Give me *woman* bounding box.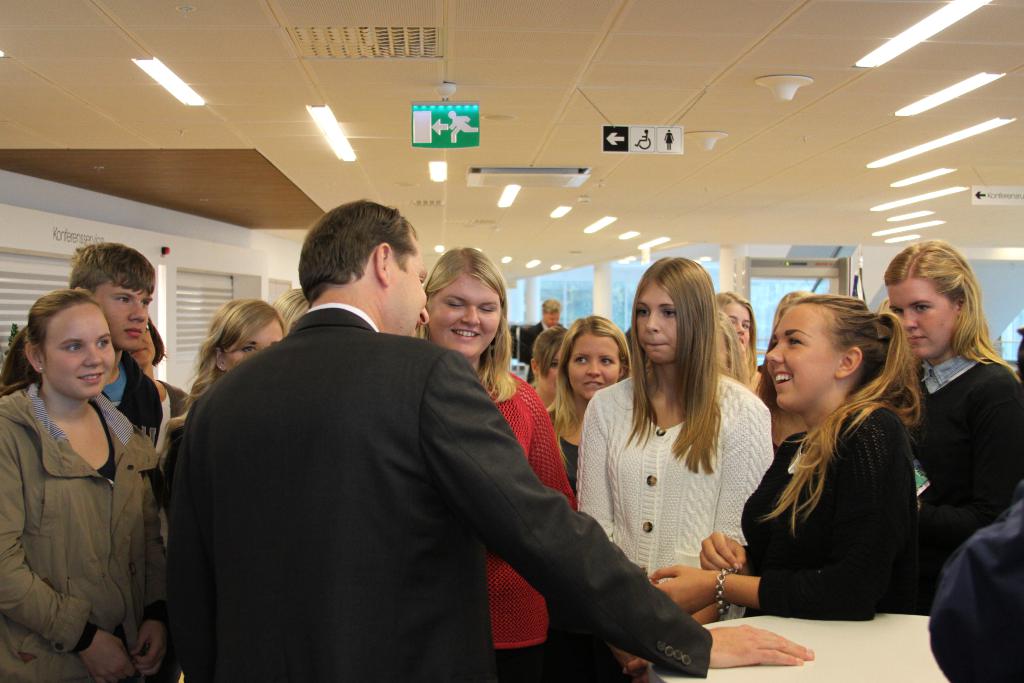
locate(0, 292, 173, 682).
